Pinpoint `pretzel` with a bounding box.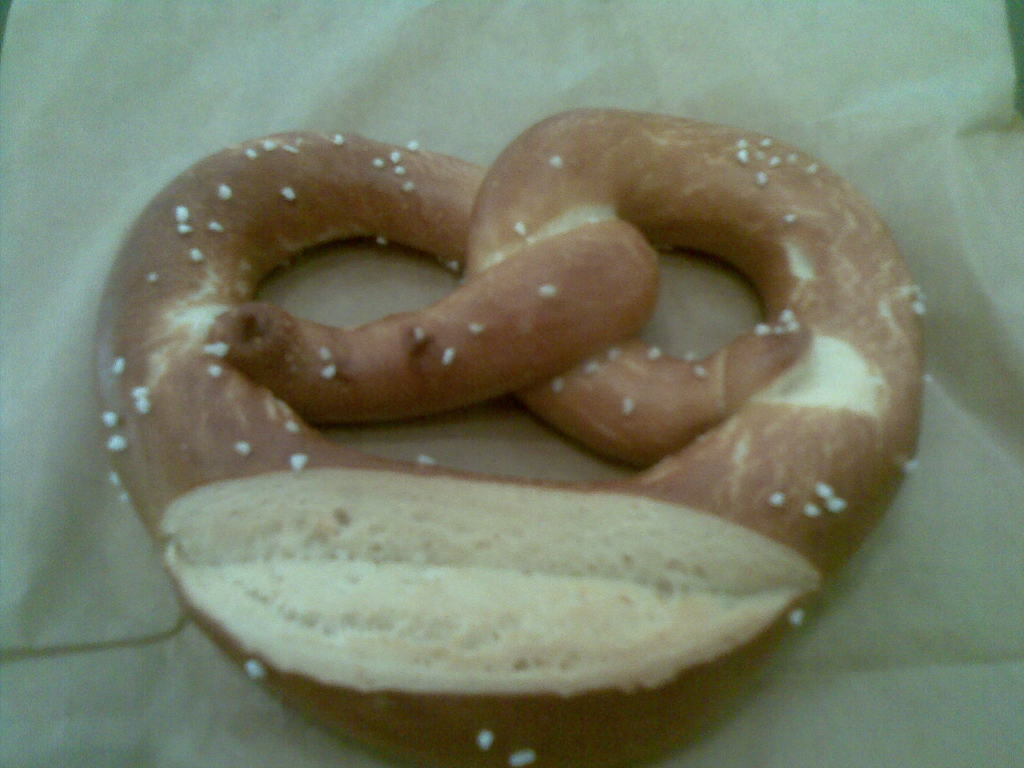
[left=90, top=103, right=924, bottom=767].
